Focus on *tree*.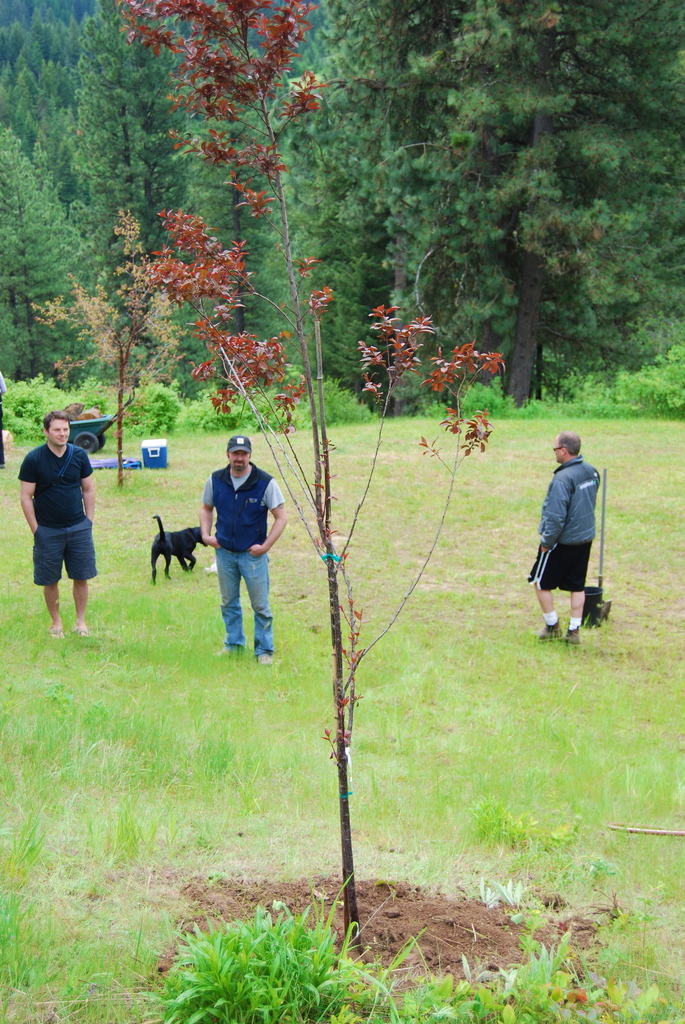
Focused at [114,0,516,953].
